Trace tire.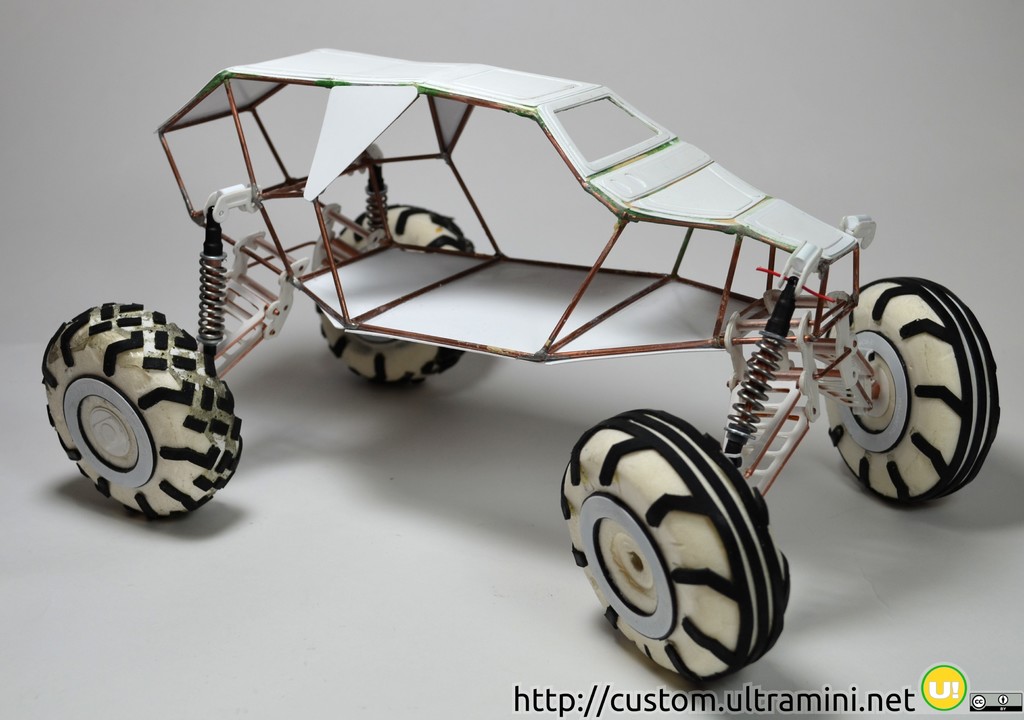
Traced to <bbox>566, 407, 795, 685</bbox>.
